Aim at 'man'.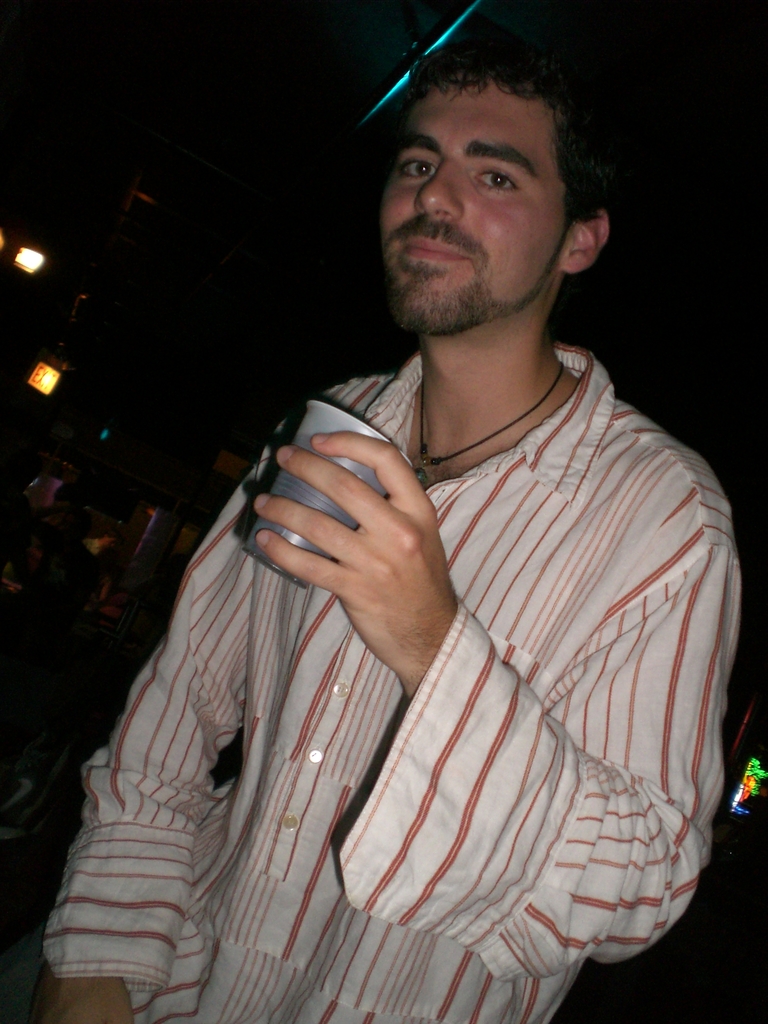
Aimed at [x1=41, y1=38, x2=744, y2=1023].
